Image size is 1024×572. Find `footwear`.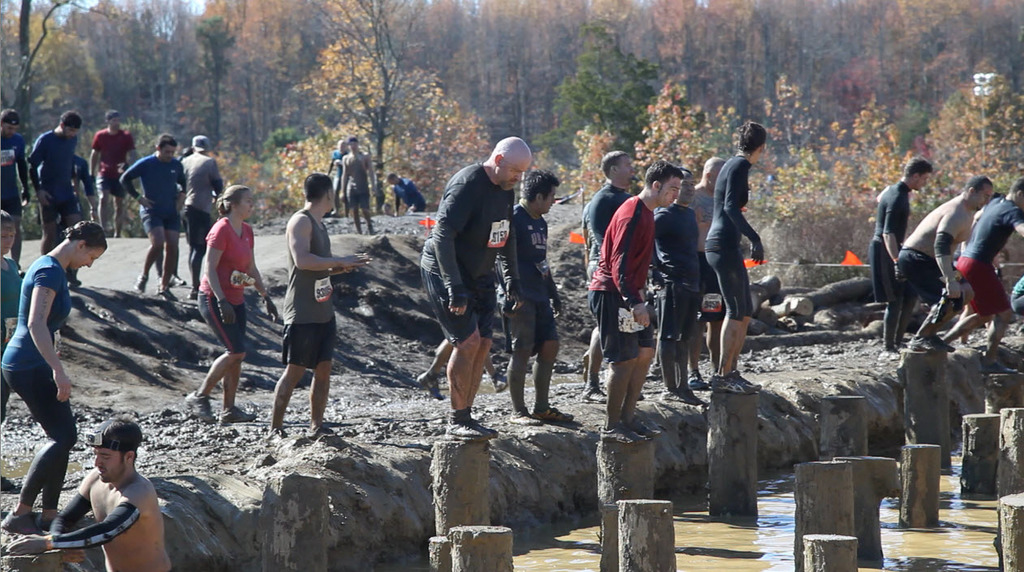
{"left": 184, "top": 285, "right": 197, "bottom": 300}.
